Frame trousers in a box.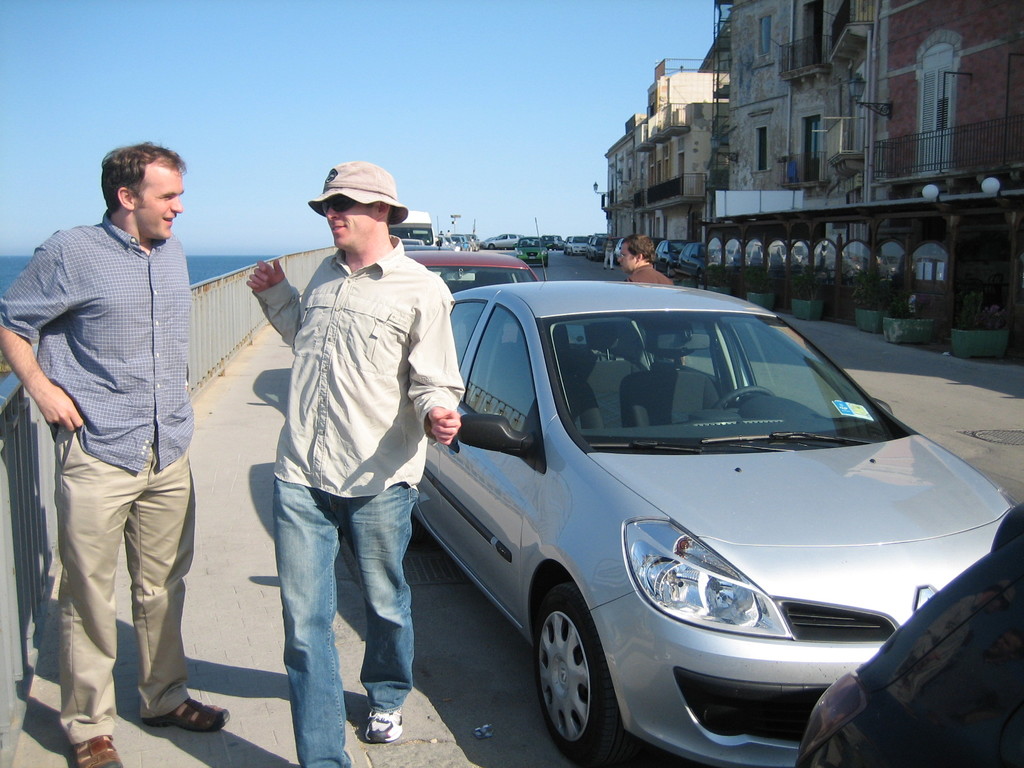
{"x1": 42, "y1": 435, "x2": 190, "y2": 710}.
